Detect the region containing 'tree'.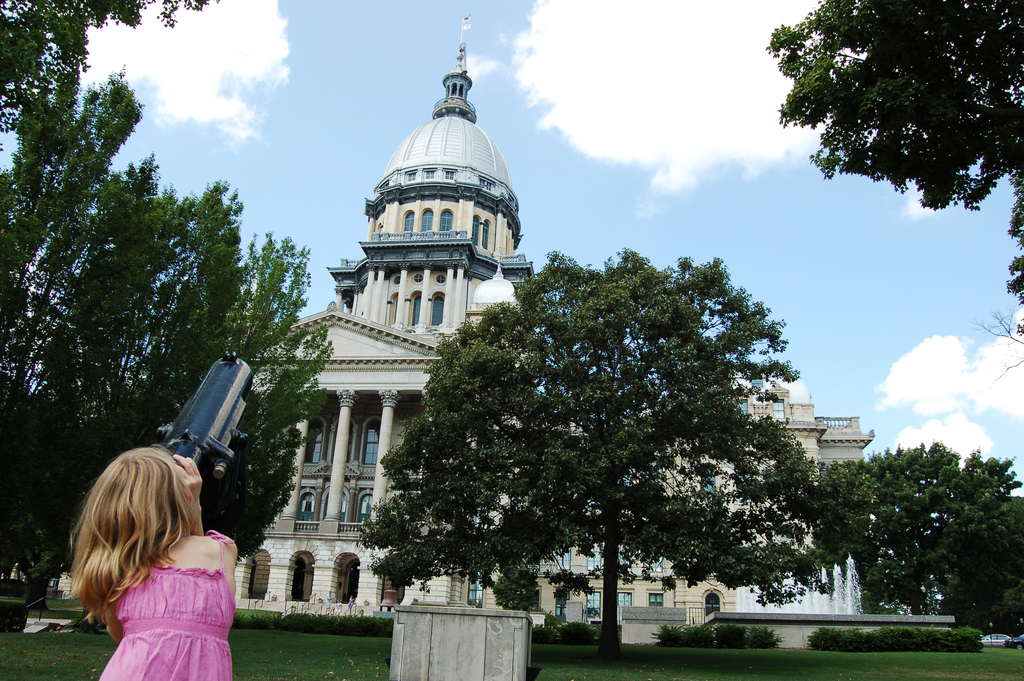
755 0 1023 334.
